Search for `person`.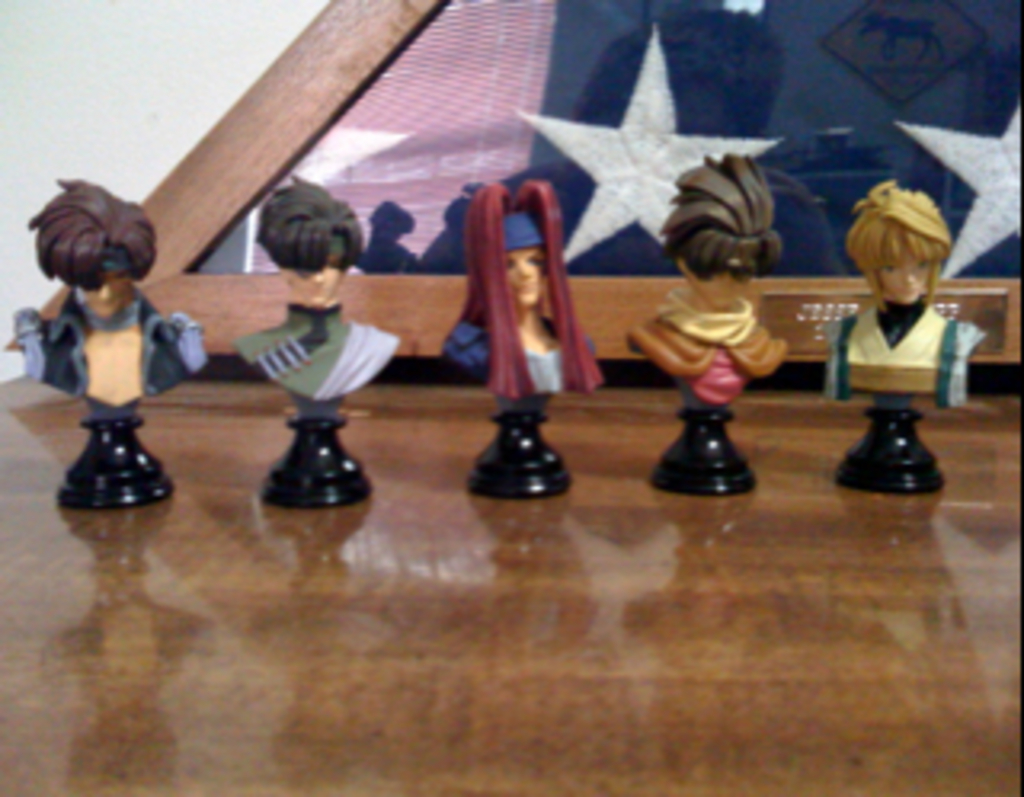
Found at bbox=[435, 179, 608, 416].
